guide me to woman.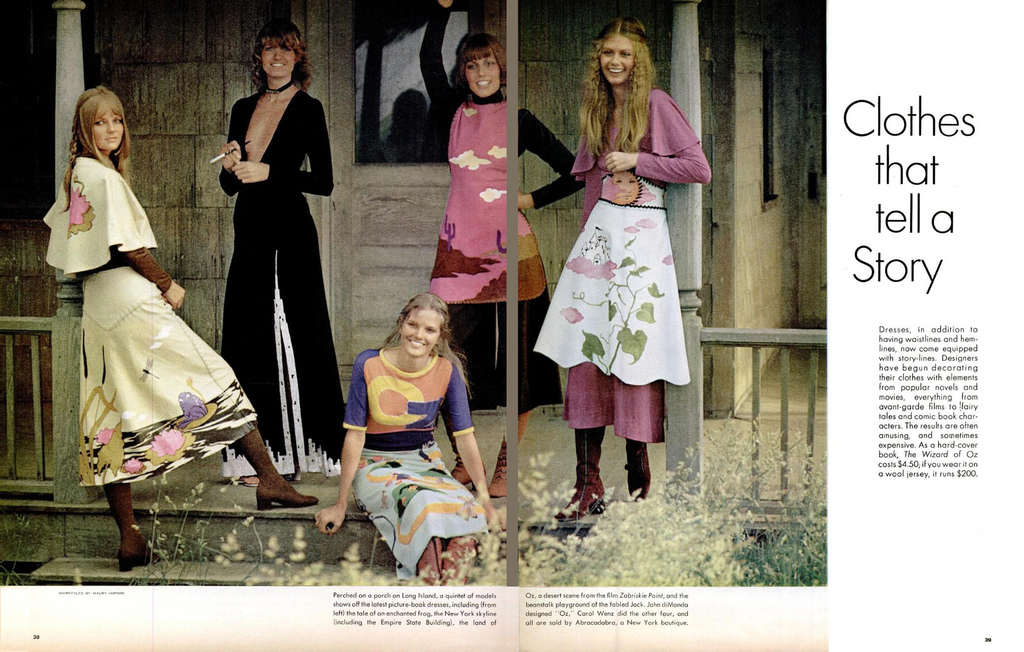
Guidance: 531:16:710:522.
